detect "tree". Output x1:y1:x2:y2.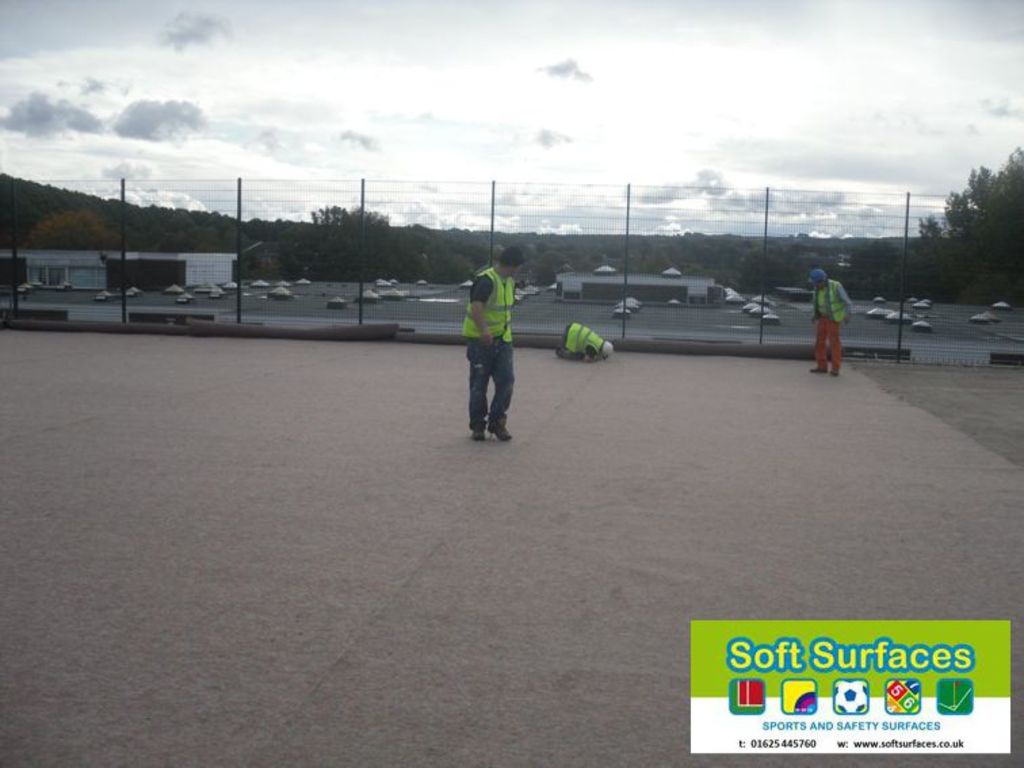
729:249:802:301.
